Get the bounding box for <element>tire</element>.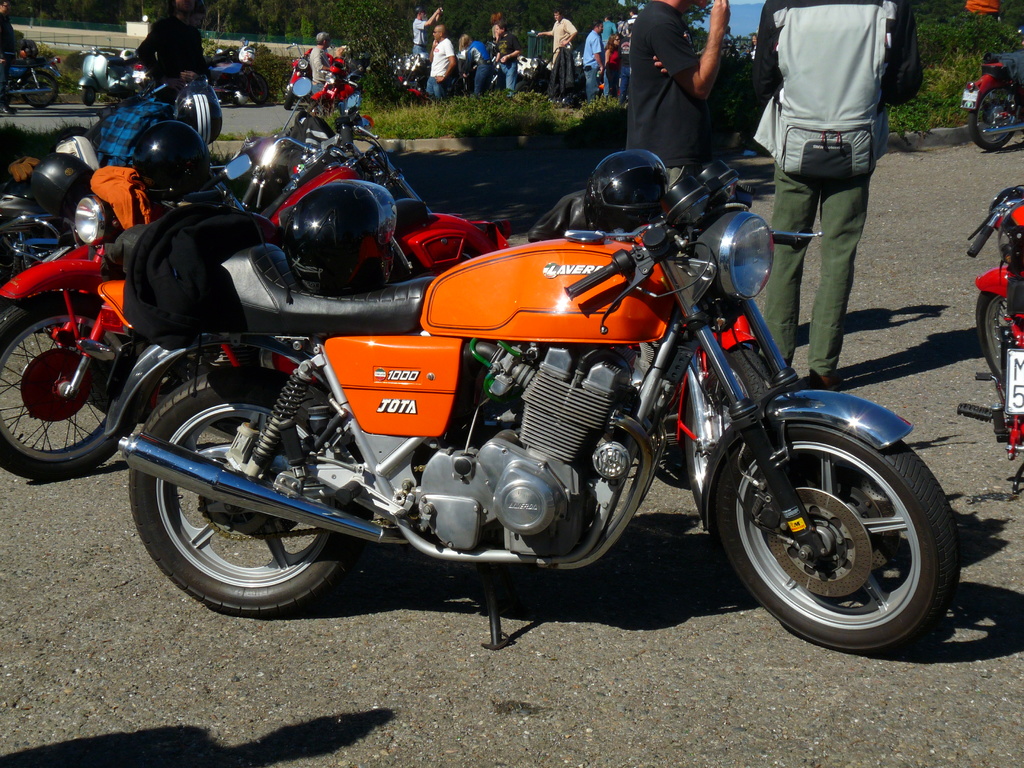
[x1=972, y1=274, x2=1023, y2=387].
